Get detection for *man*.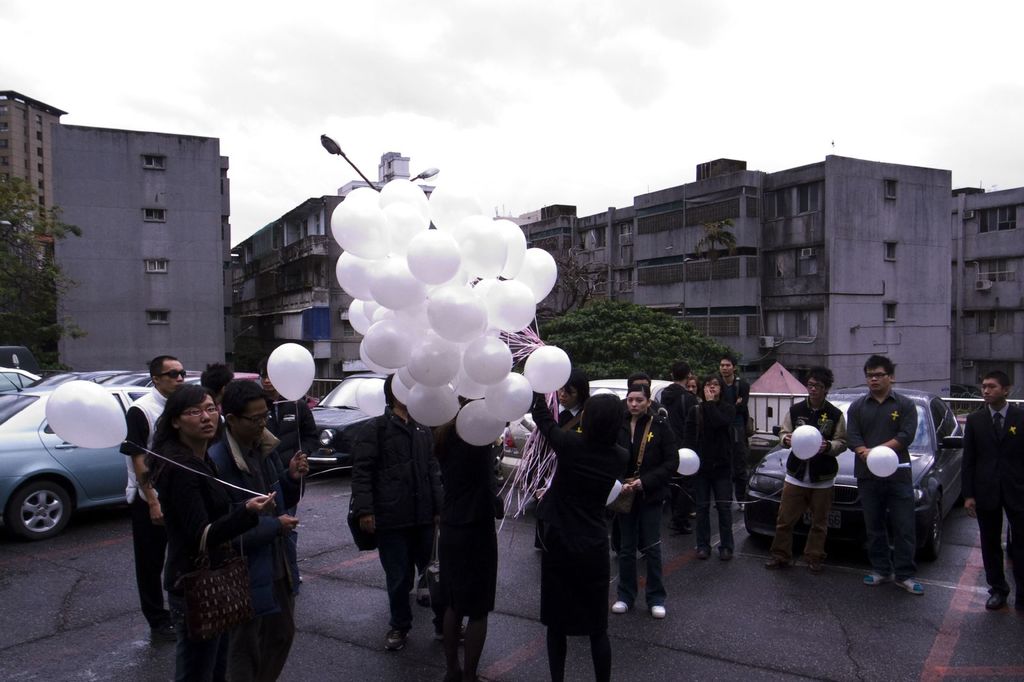
Detection: <bbox>964, 369, 1023, 613</bbox>.
